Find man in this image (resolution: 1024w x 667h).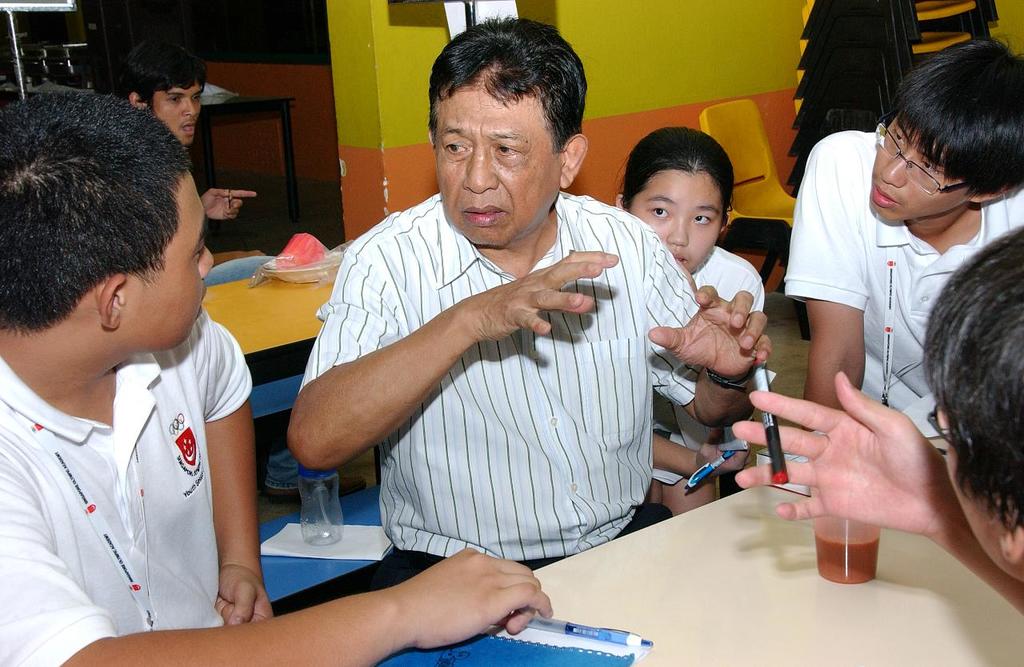
<bbox>0, 89, 556, 666</bbox>.
